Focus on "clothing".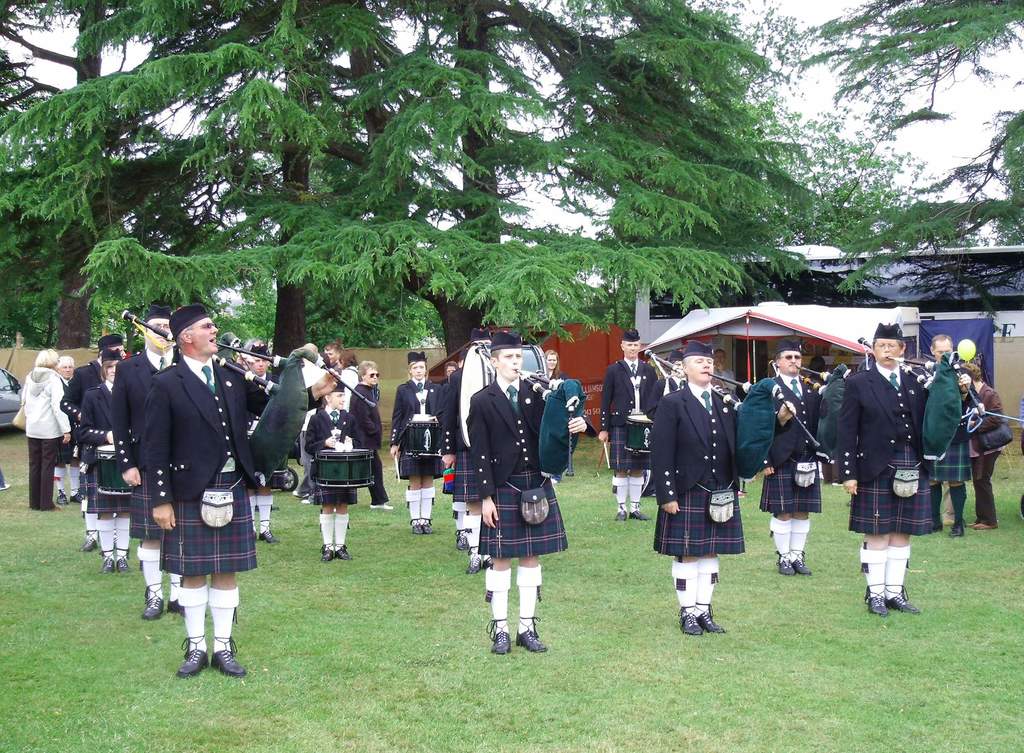
Focused at 1017 388 1023 459.
